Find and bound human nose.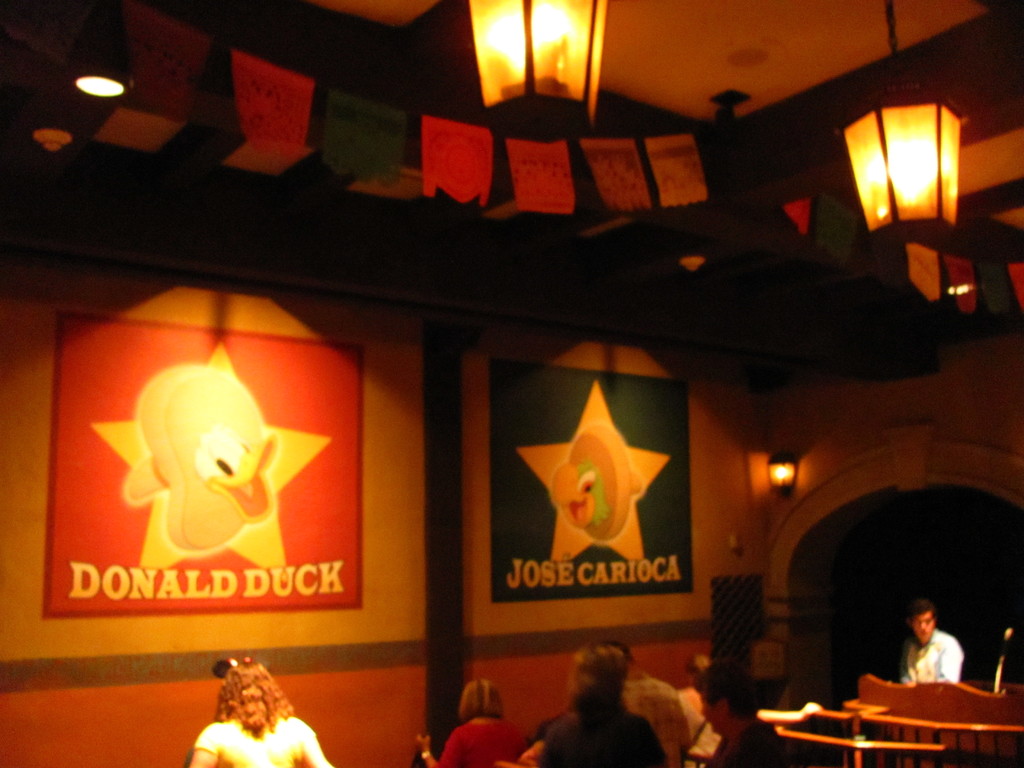
Bound: {"left": 924, "top": 619, "right": 929, "bottom": 630}.
